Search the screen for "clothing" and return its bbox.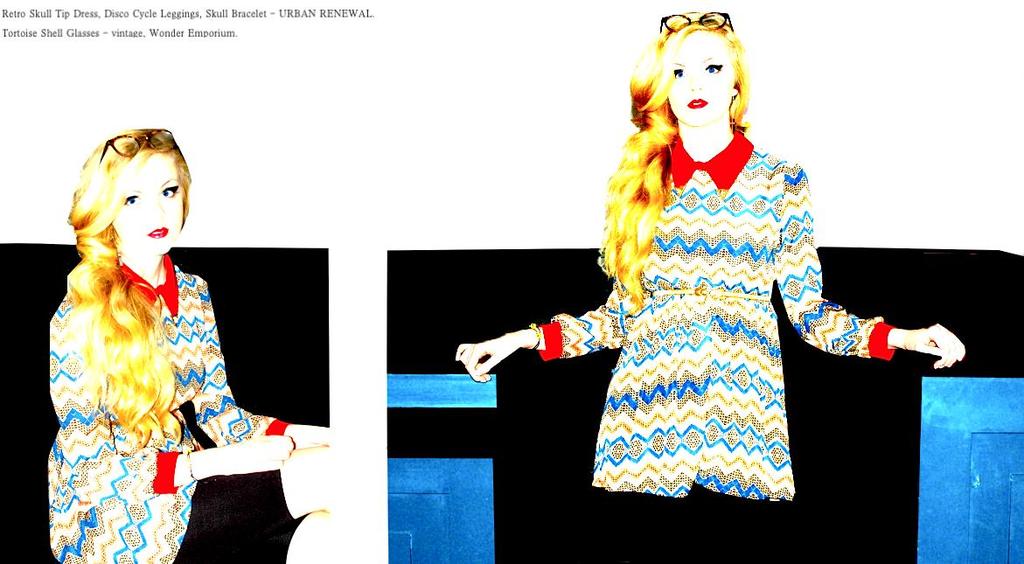
Found: [left=45, top=261, right=288, bottom=563].
